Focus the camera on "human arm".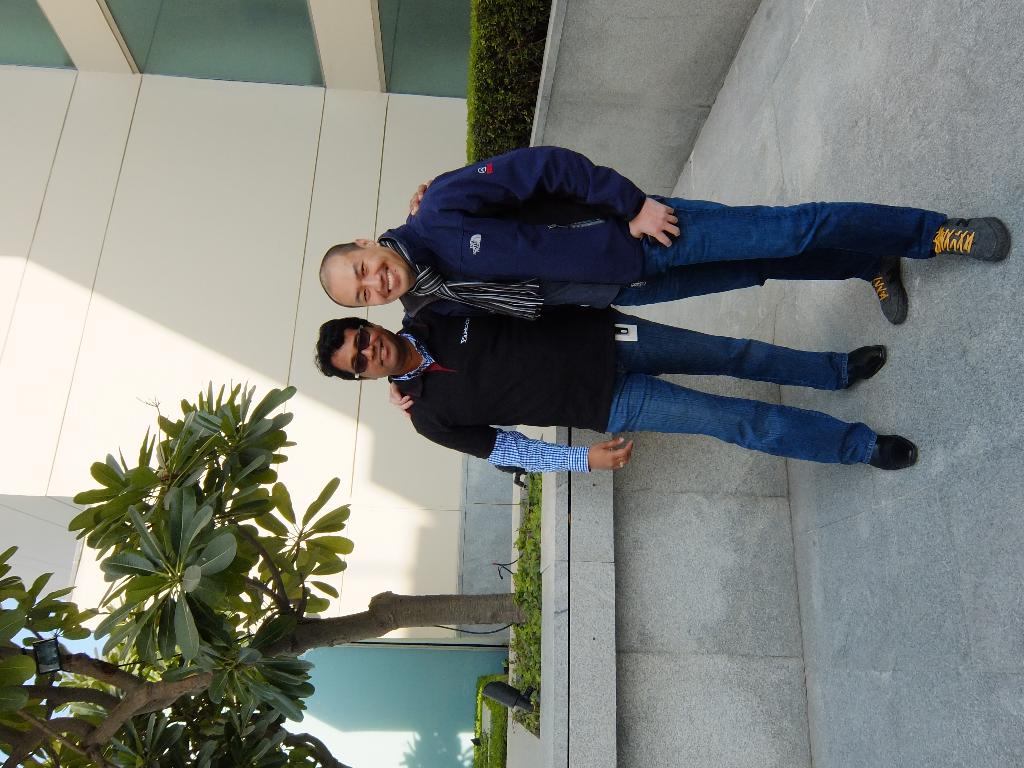
Focus region: {"x1": 417, "y1": 144, "x2": 683, "y2": 252}.
